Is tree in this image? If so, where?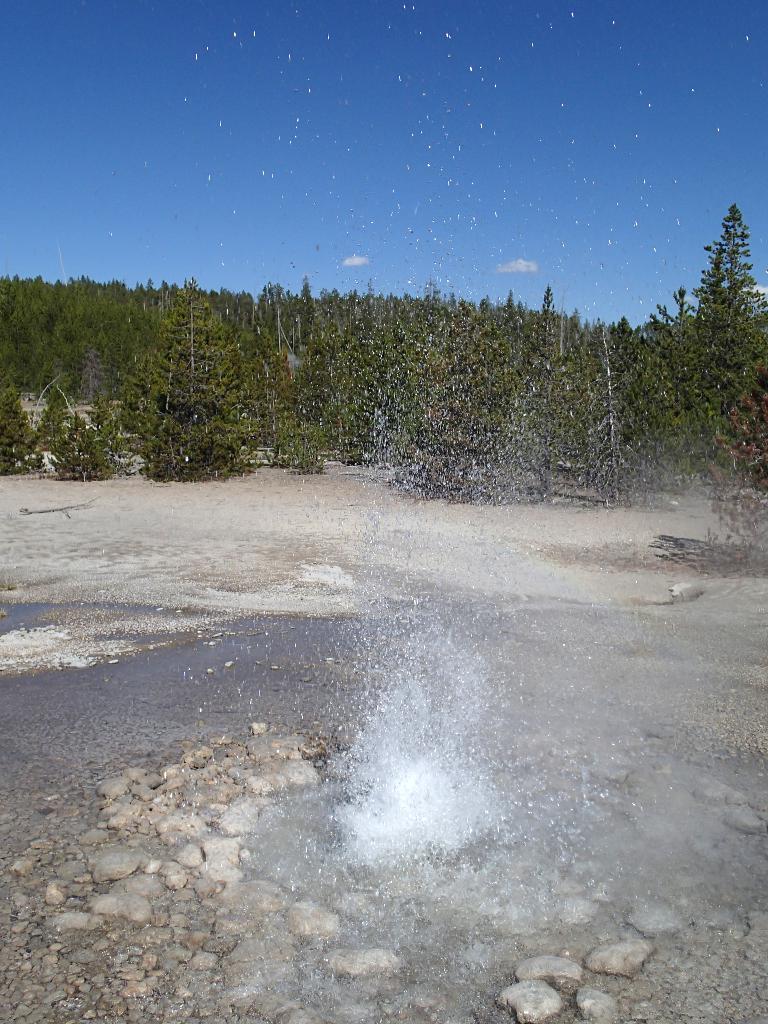
Yes, at crop(113, 282, 262, 488).
